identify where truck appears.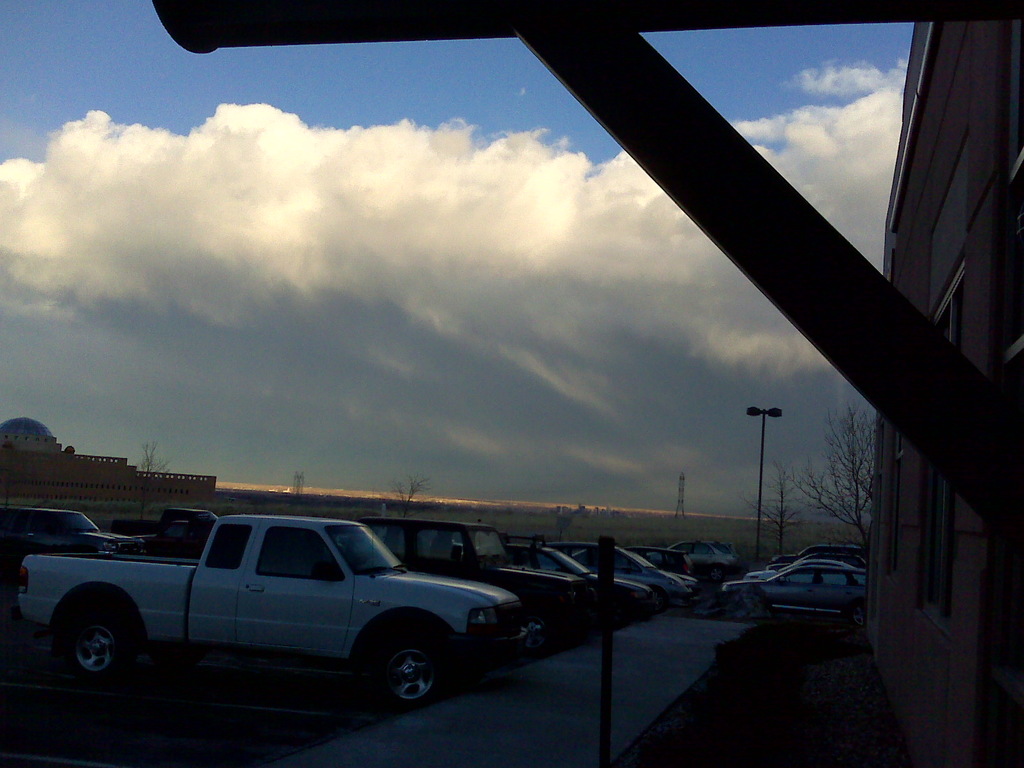
Appears at bbox(7, 514, 556, 720).
